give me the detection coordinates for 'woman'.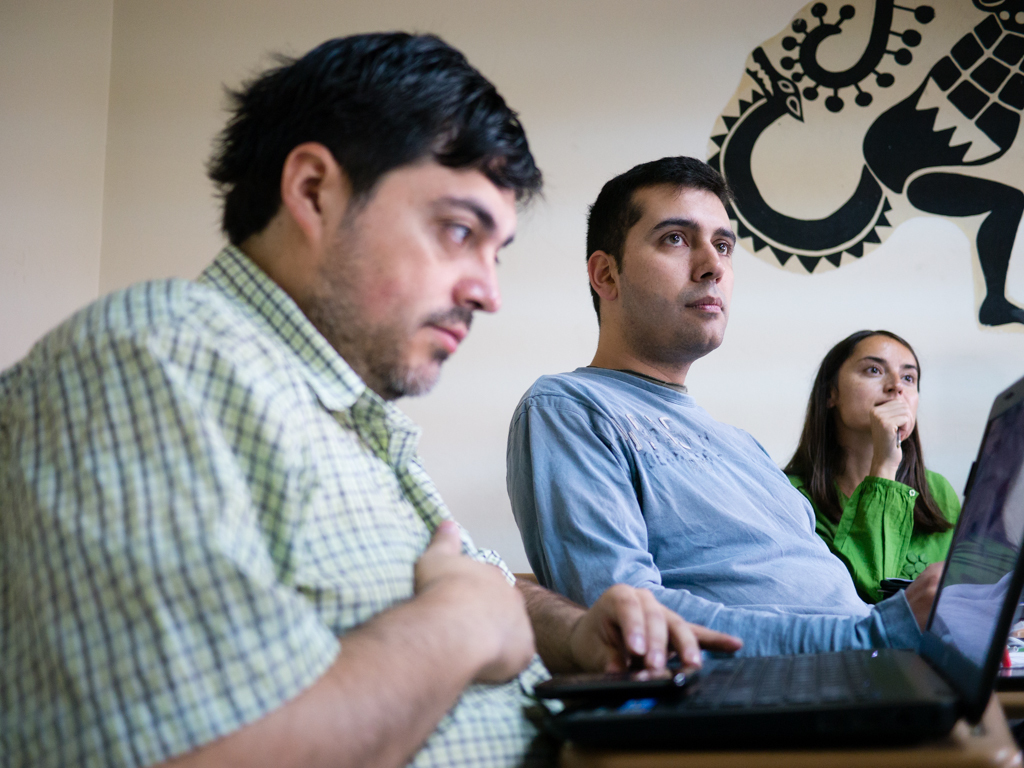
box(754, 303, 962, 638).
